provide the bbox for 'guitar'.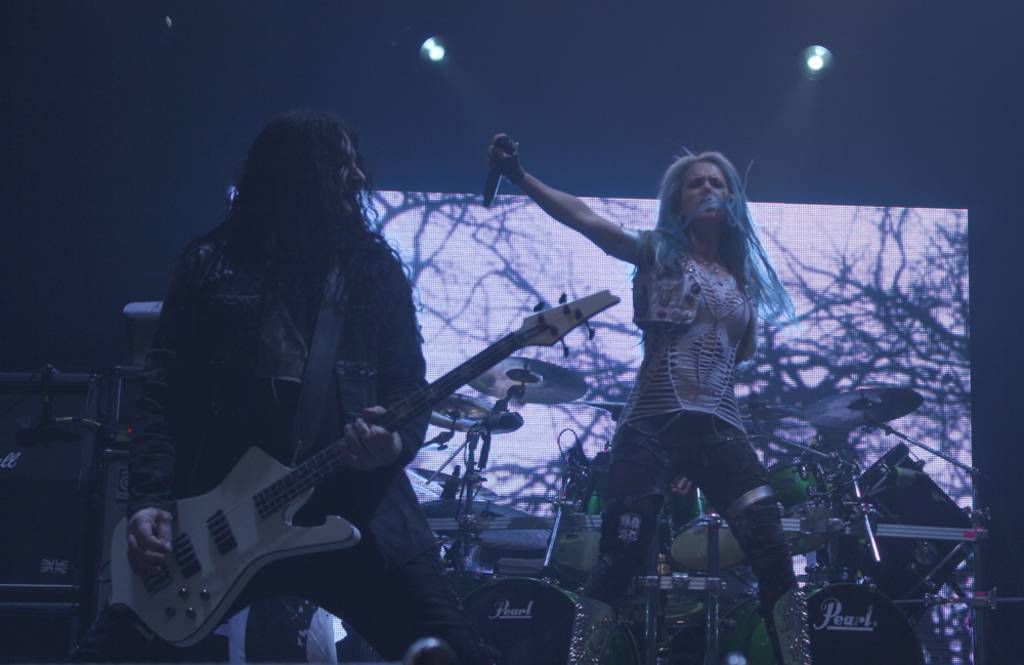
117, 301, 572, 646.
